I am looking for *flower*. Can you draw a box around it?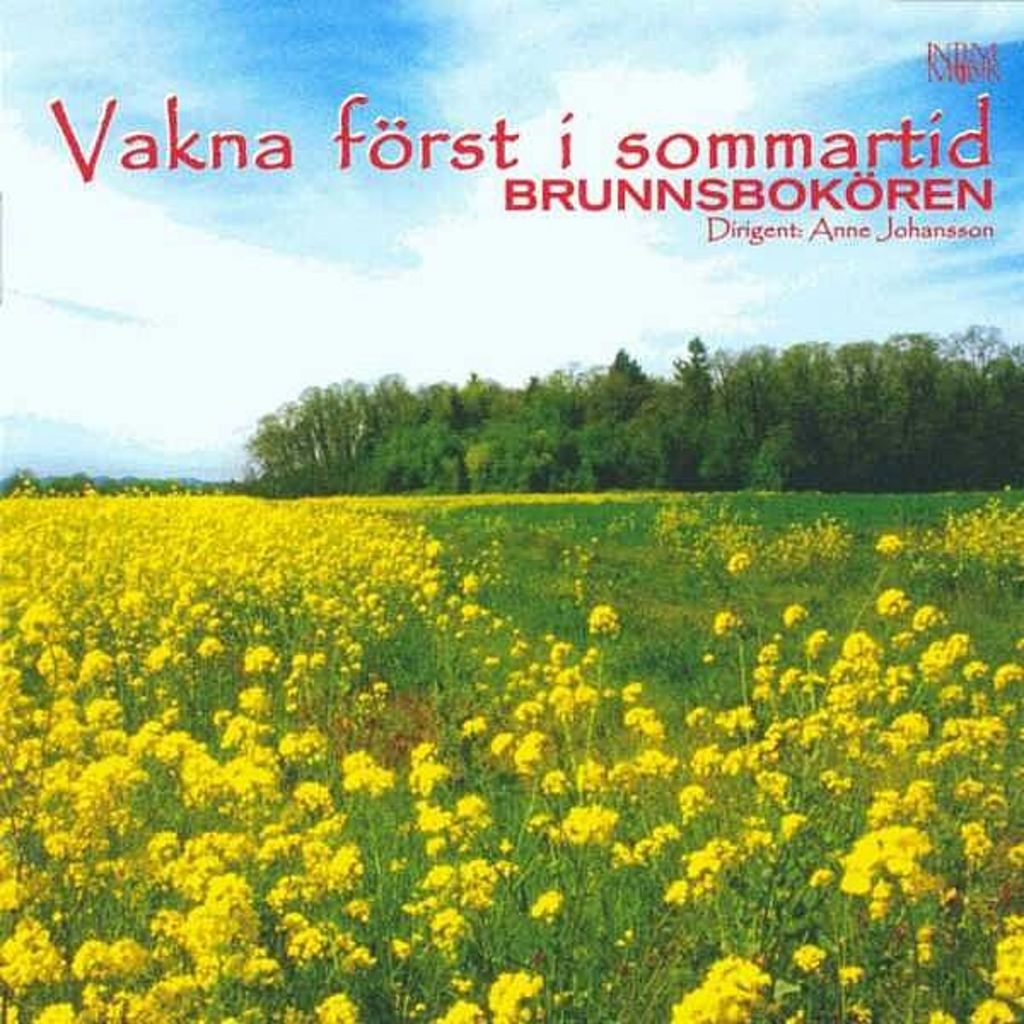
Sure, the bounding box is [x1=582, y1=601, x2=621, y2=643].
